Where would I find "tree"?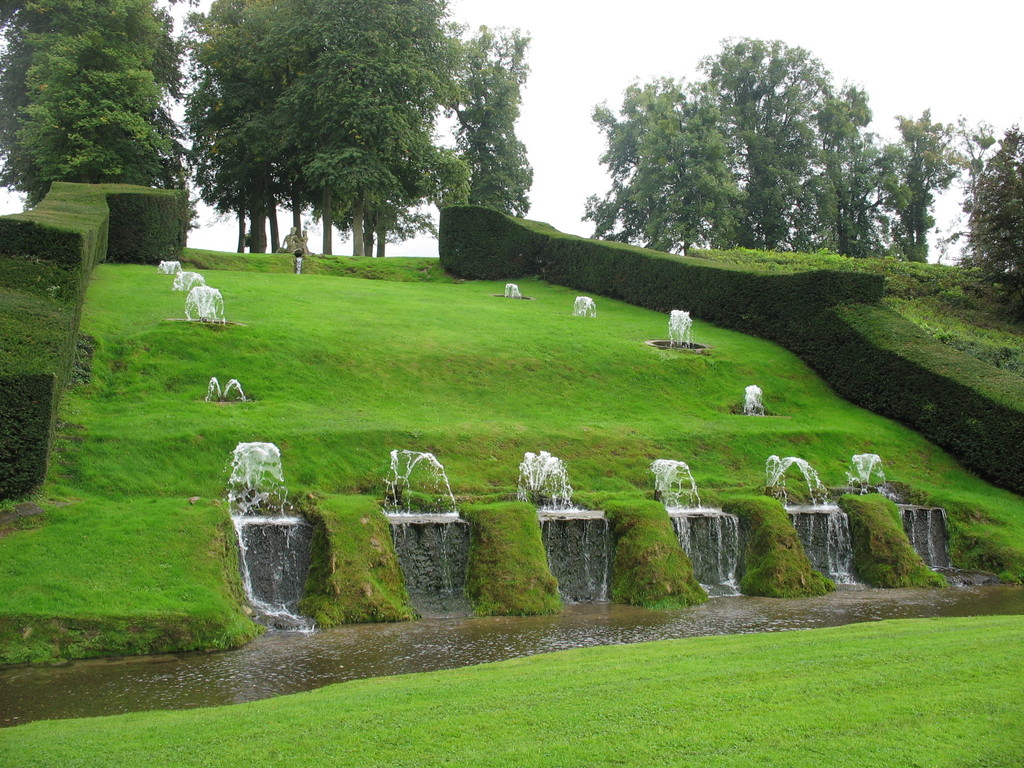
At left=19, top=0, right=154, bottom=180.
